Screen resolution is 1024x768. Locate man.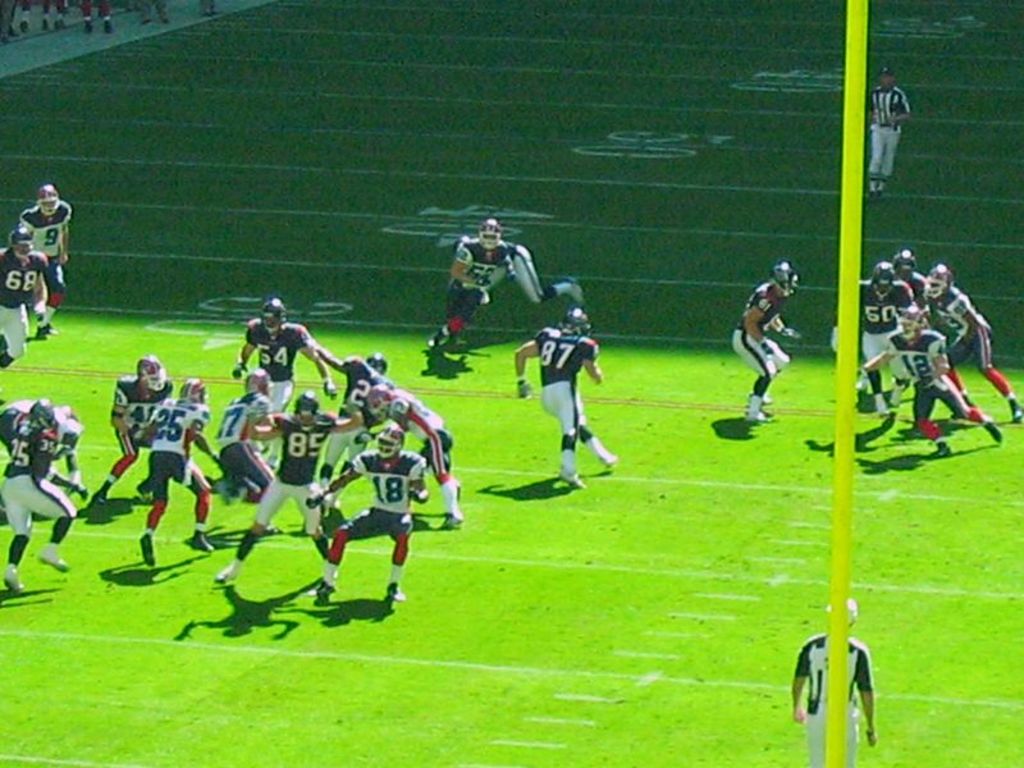
l=856, t=306, r=1005, b=454.
